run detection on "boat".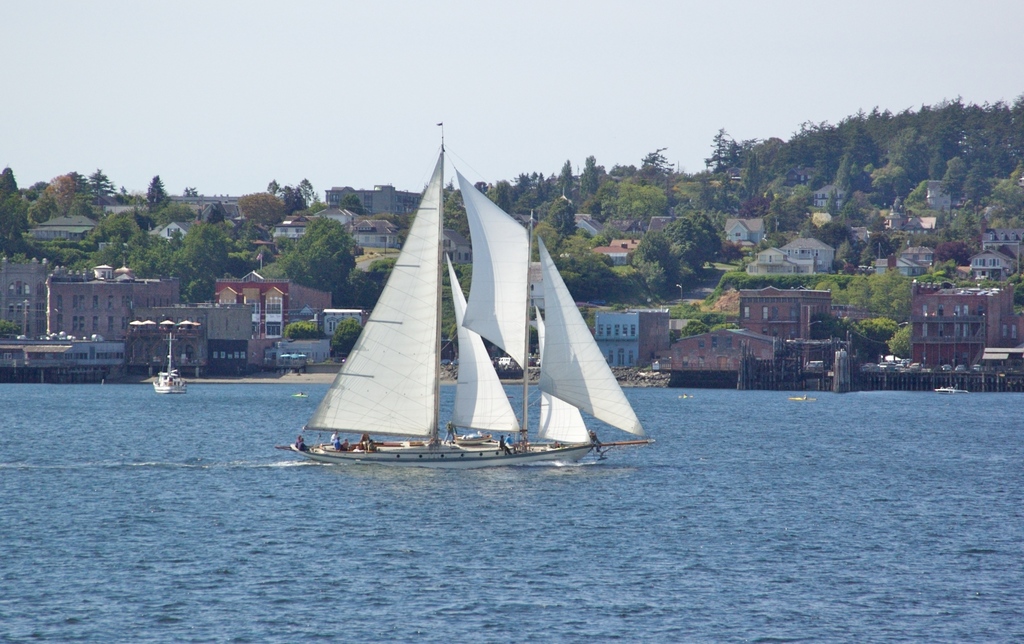
Result: 278:124:669:499.
